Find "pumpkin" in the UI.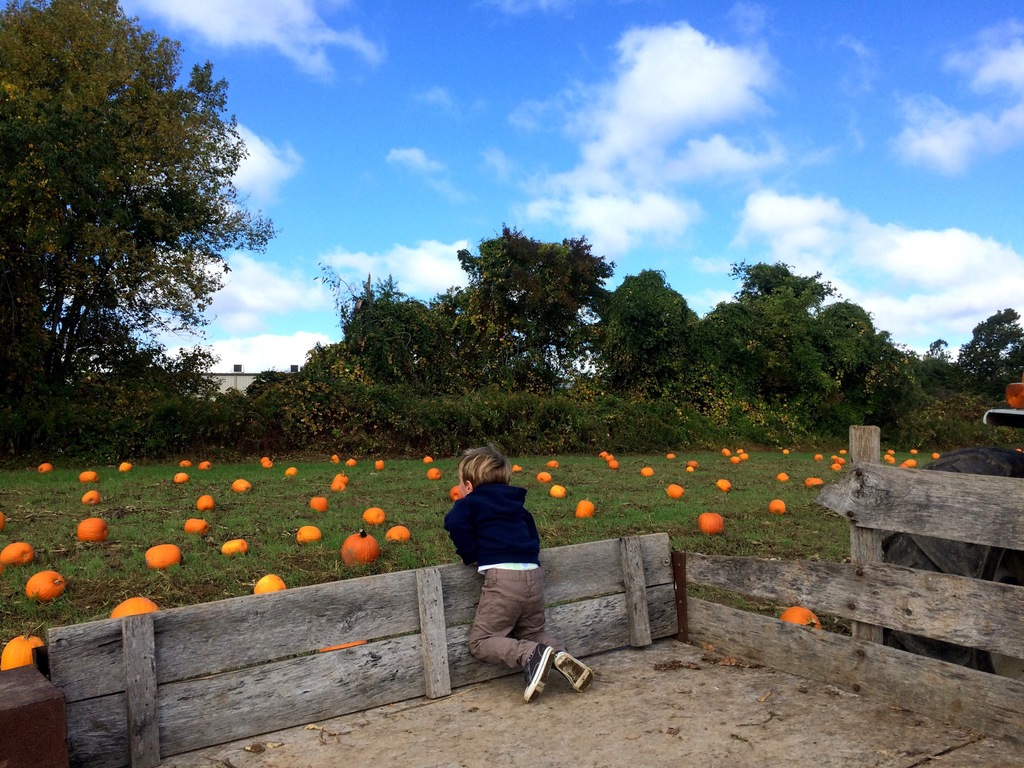
UI element at detection(779, 470, 789, 481).
